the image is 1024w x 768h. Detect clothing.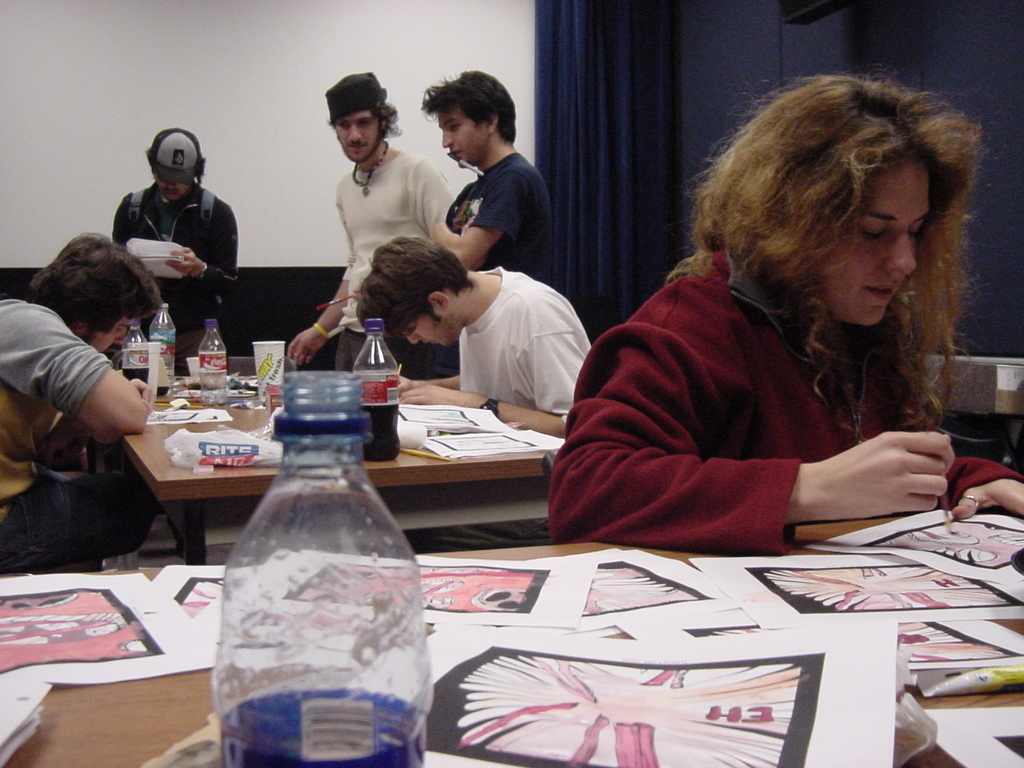
Detection: 0, 296, 104, 567.
